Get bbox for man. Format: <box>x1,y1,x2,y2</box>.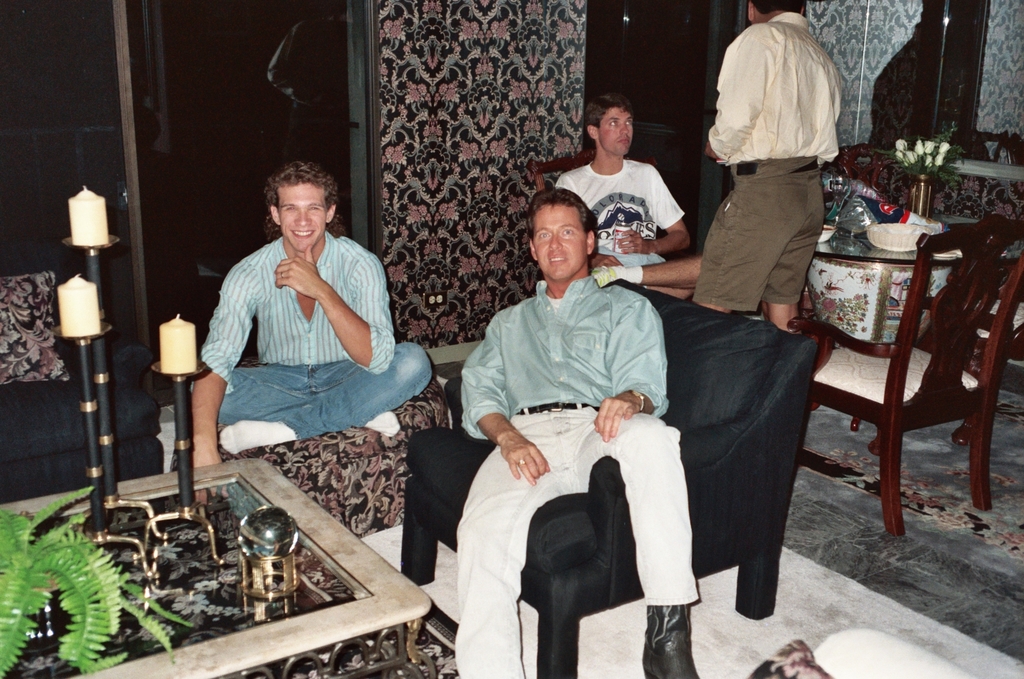
<box>268,0,351,200</box>.
